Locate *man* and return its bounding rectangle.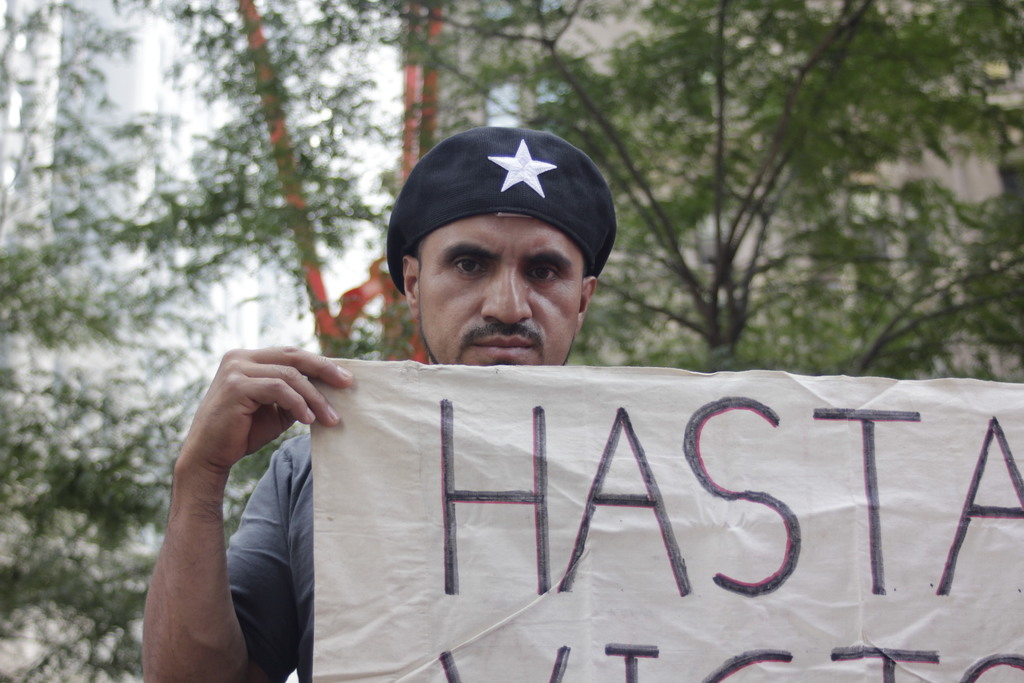
[141,123,618,682].
